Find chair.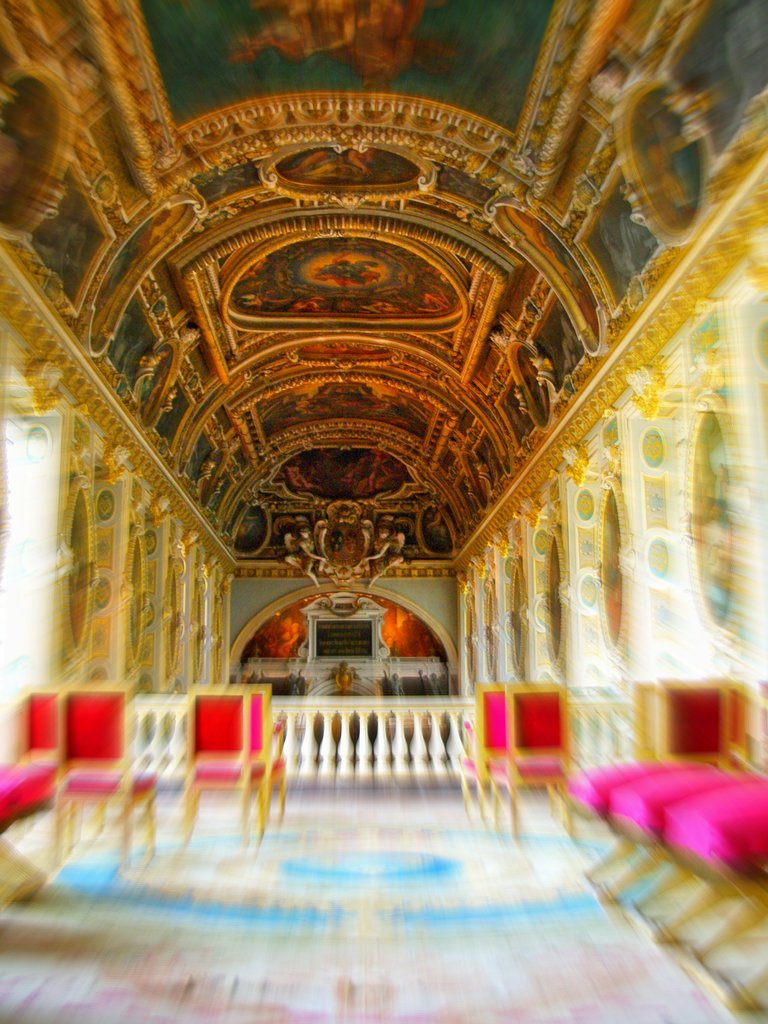
[503, 684, 577, 837].
